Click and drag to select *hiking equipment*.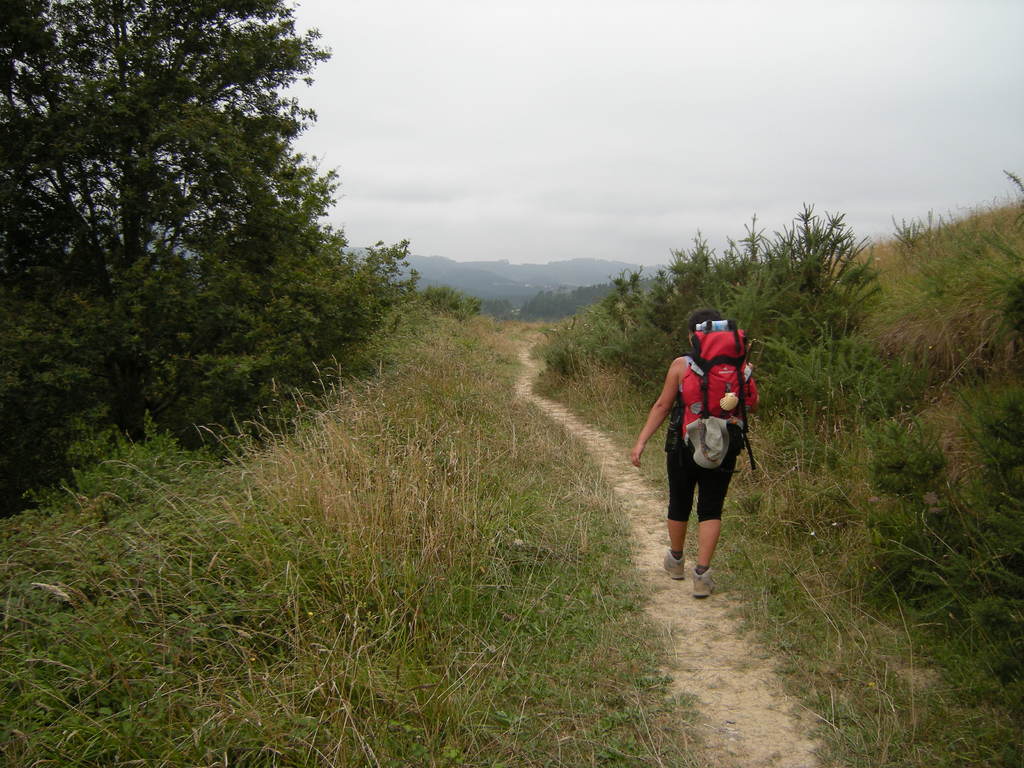
Selection: locate(686, 560, 718, 597).
